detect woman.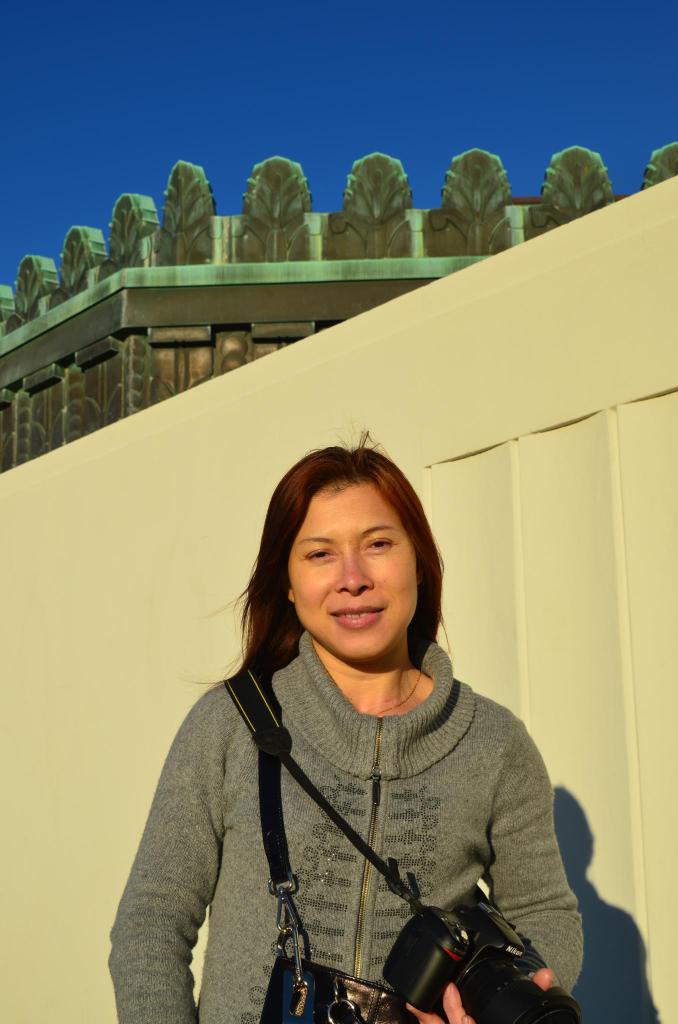
Detected at 115,431,572,1023.
